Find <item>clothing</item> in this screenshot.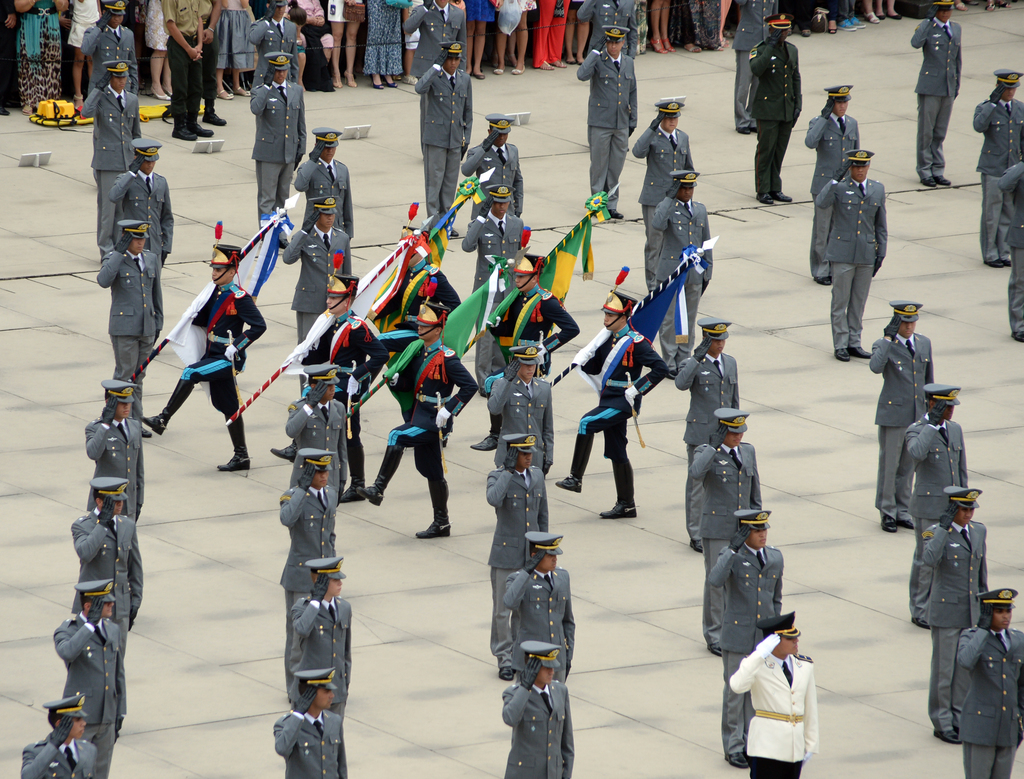
The bounding box for <item>clothing</item> is bbox(493, 0, 533, 8).
